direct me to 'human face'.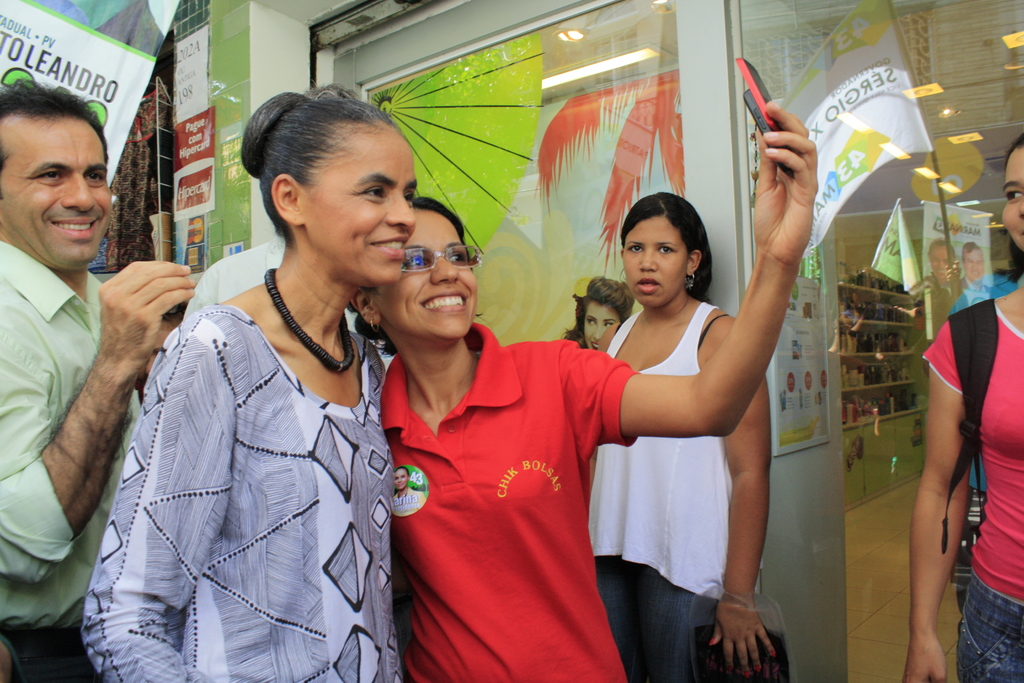
Direction: <box>584,299,620,350</box>.
